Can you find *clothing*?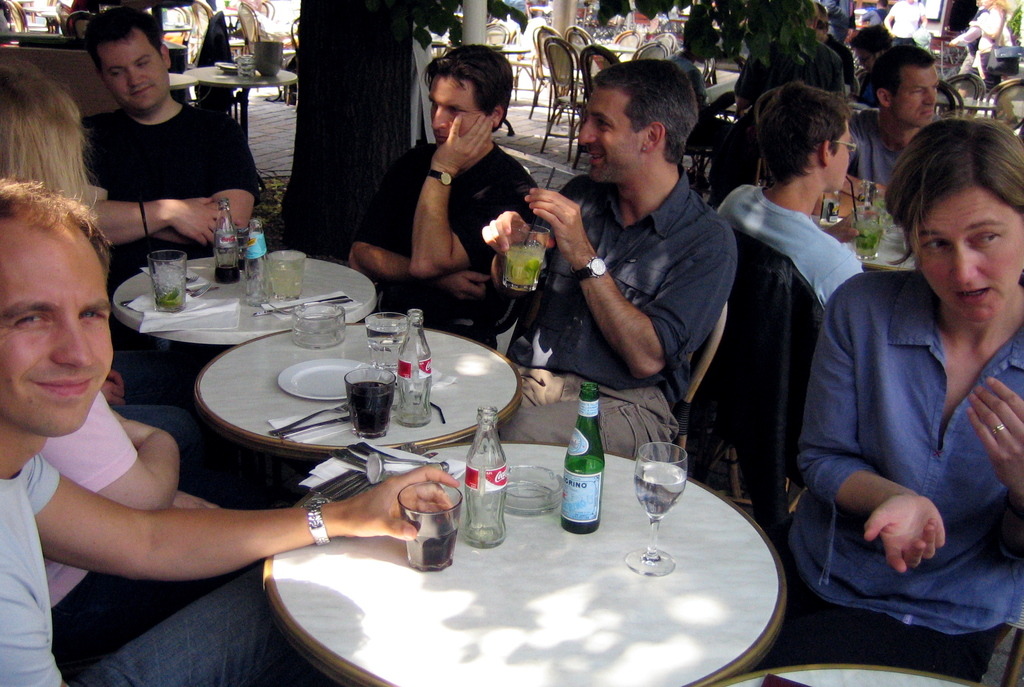
Yes, bounding box: <bbox>0, 449, 306, 686</bbox>.
